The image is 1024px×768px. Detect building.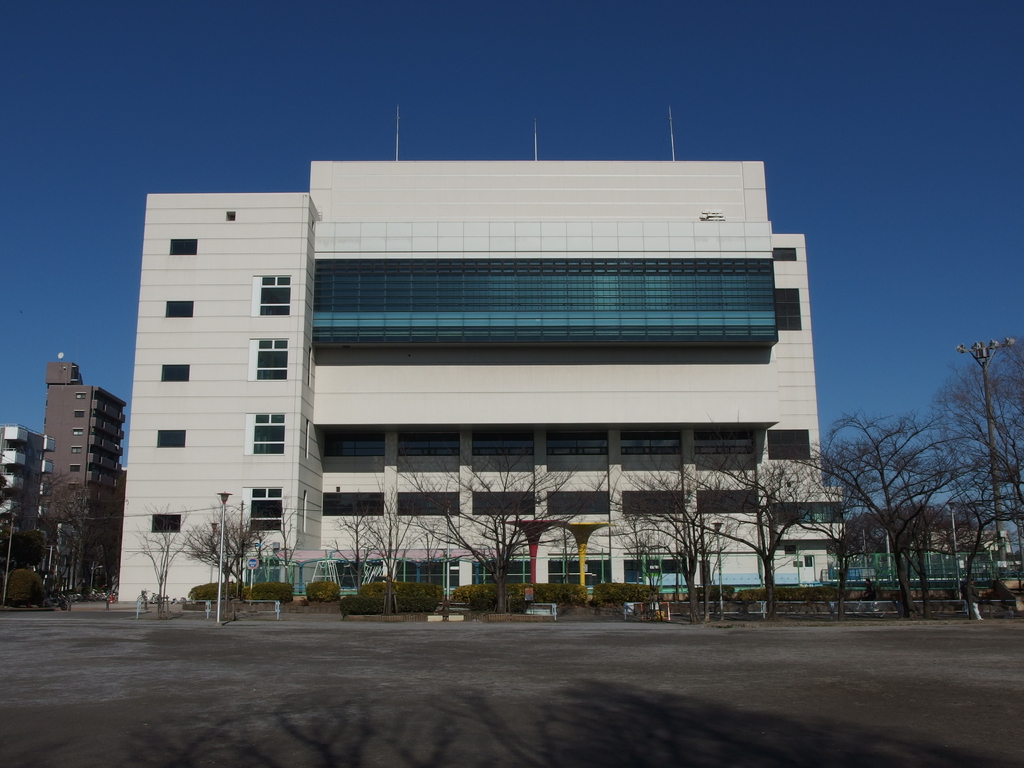
Detection: pyautogui.locateOnScreen(849, 502, 1014, 577).
